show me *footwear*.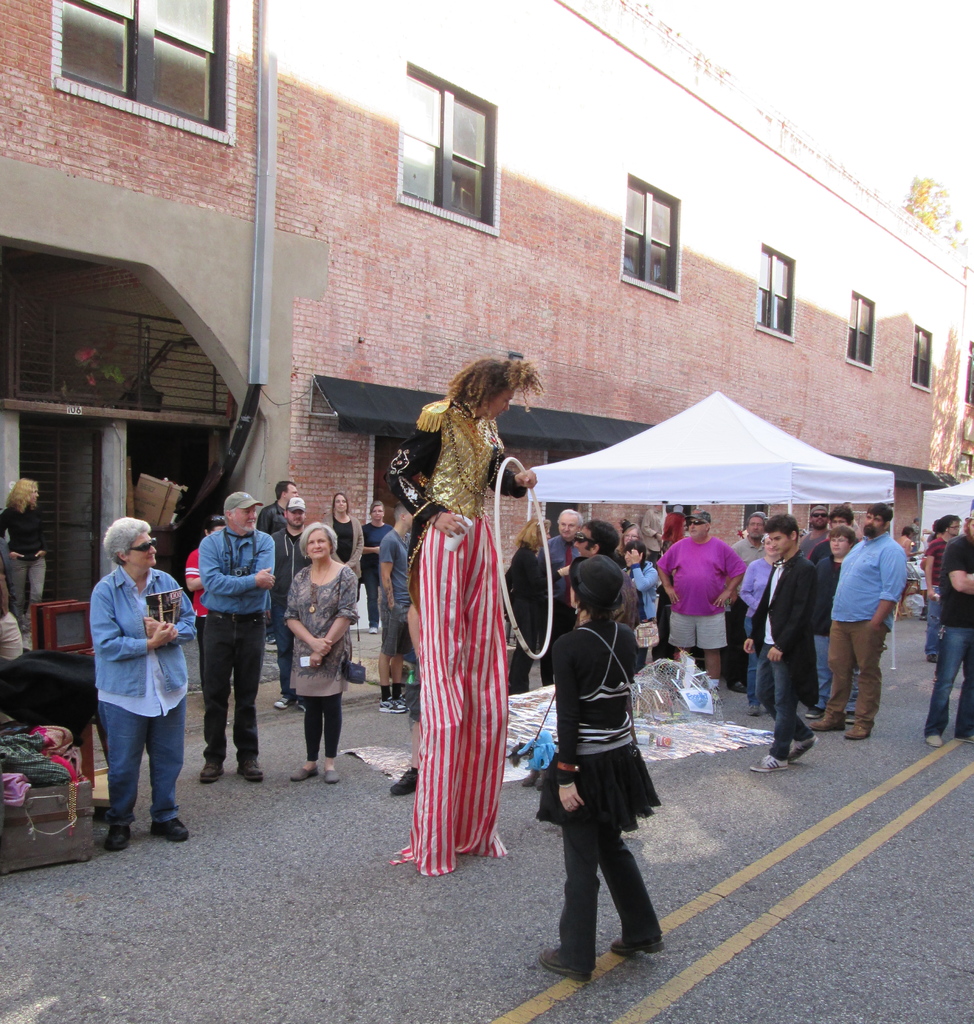
*footwear* is here: [left=613, top=939, right=667, bottom=958].
